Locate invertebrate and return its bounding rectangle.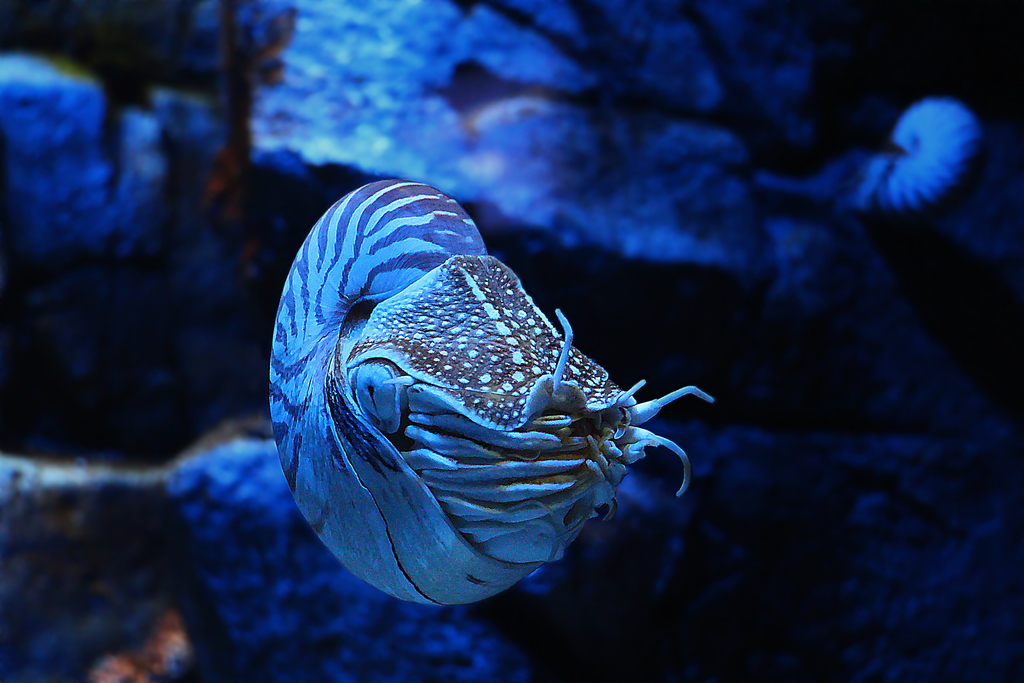
x1=838 y1=94 x2=986 y2=210.
